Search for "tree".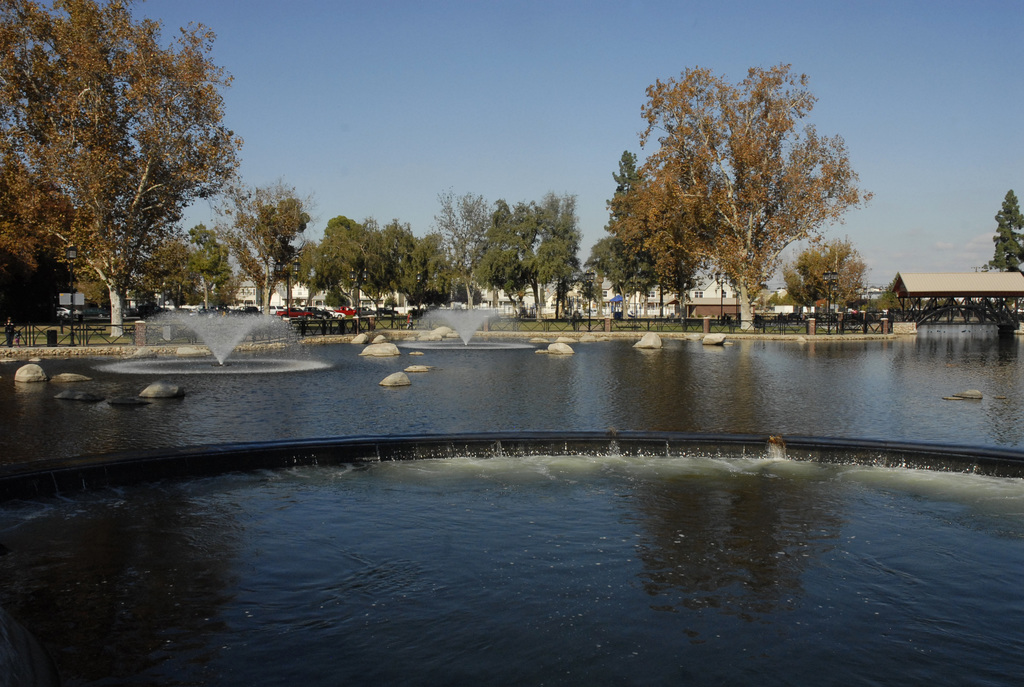
Found at (761, 243, 868, 310).
